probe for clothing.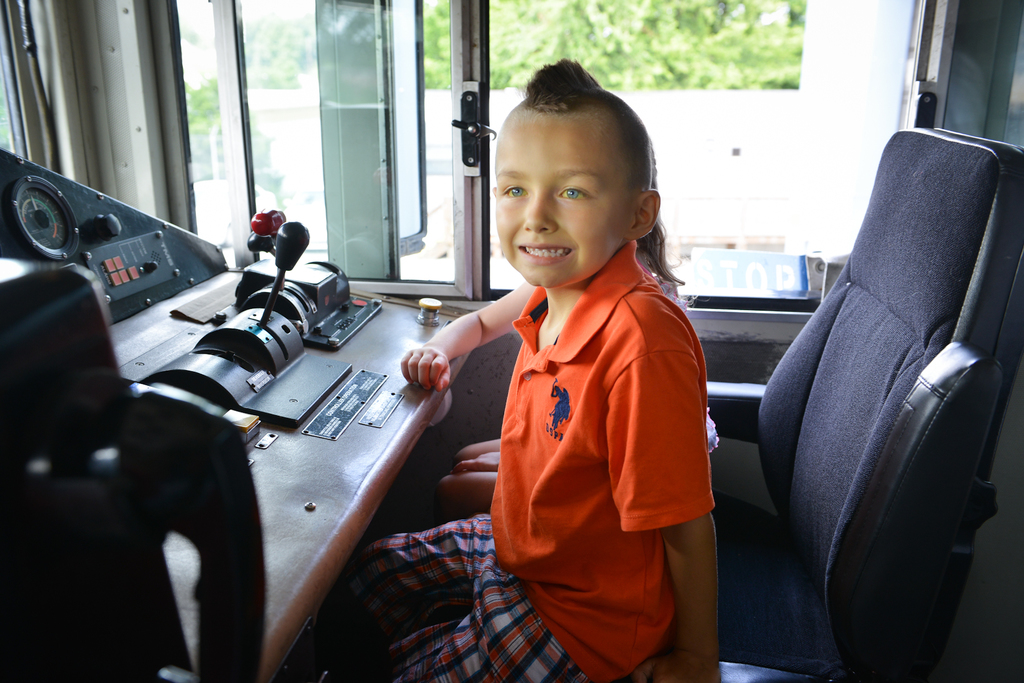
Probe result: (304,512,579,682).
